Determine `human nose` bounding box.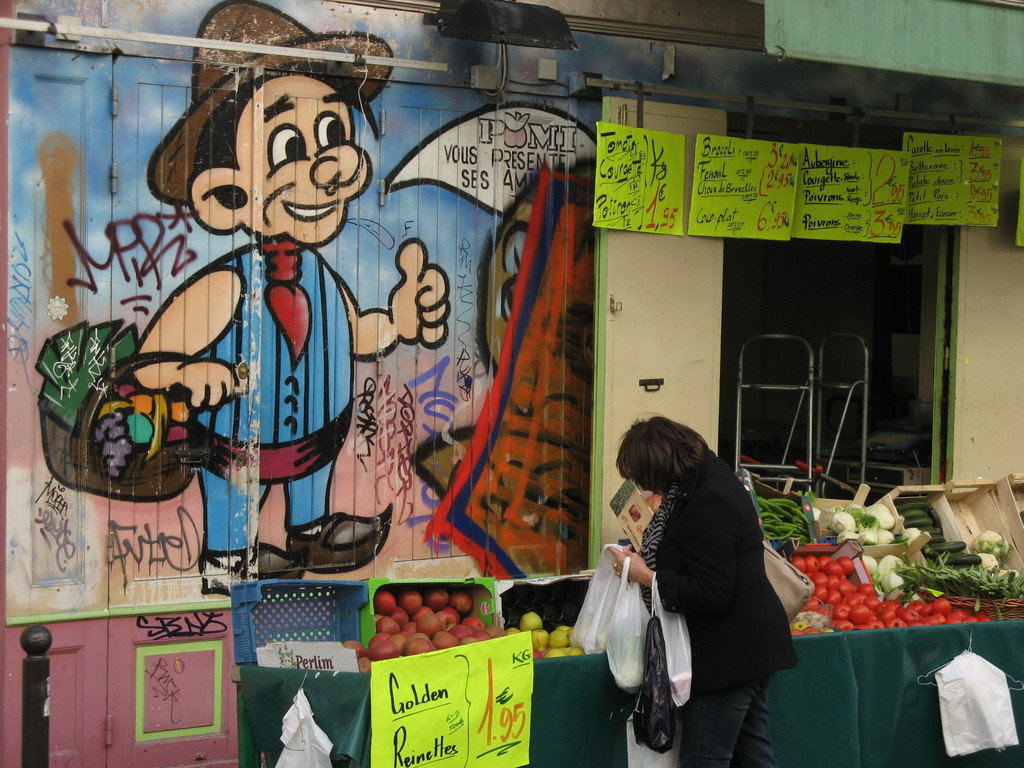
Determined: x1=312 y1=145 x2=365 y2=193.
